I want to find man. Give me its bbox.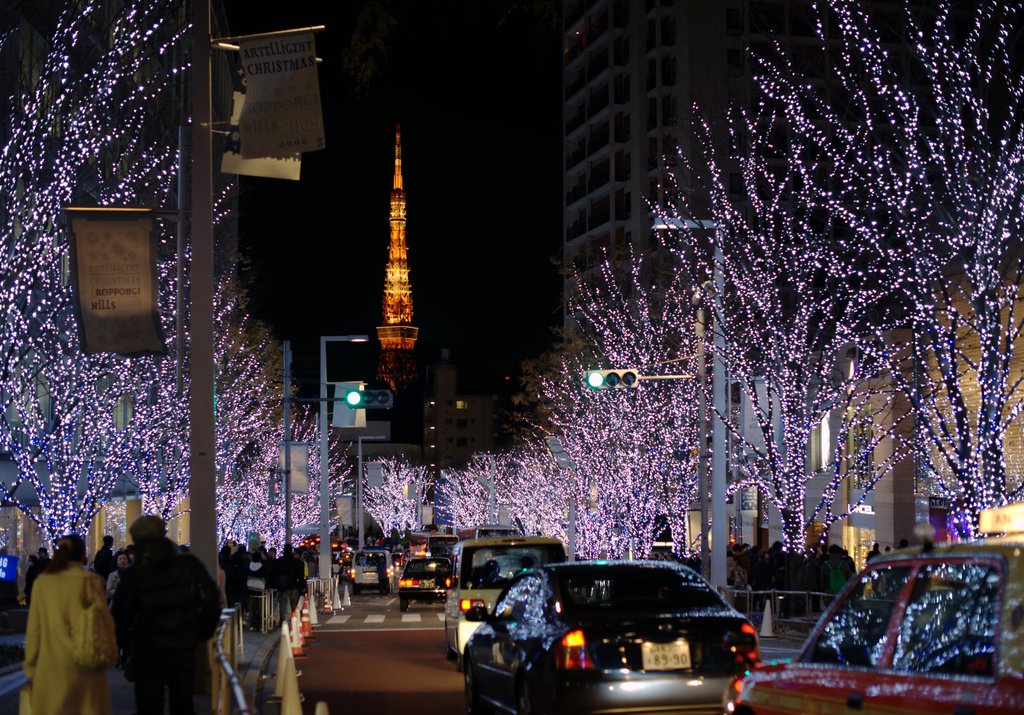
crop(110, 517, 223, 714).
